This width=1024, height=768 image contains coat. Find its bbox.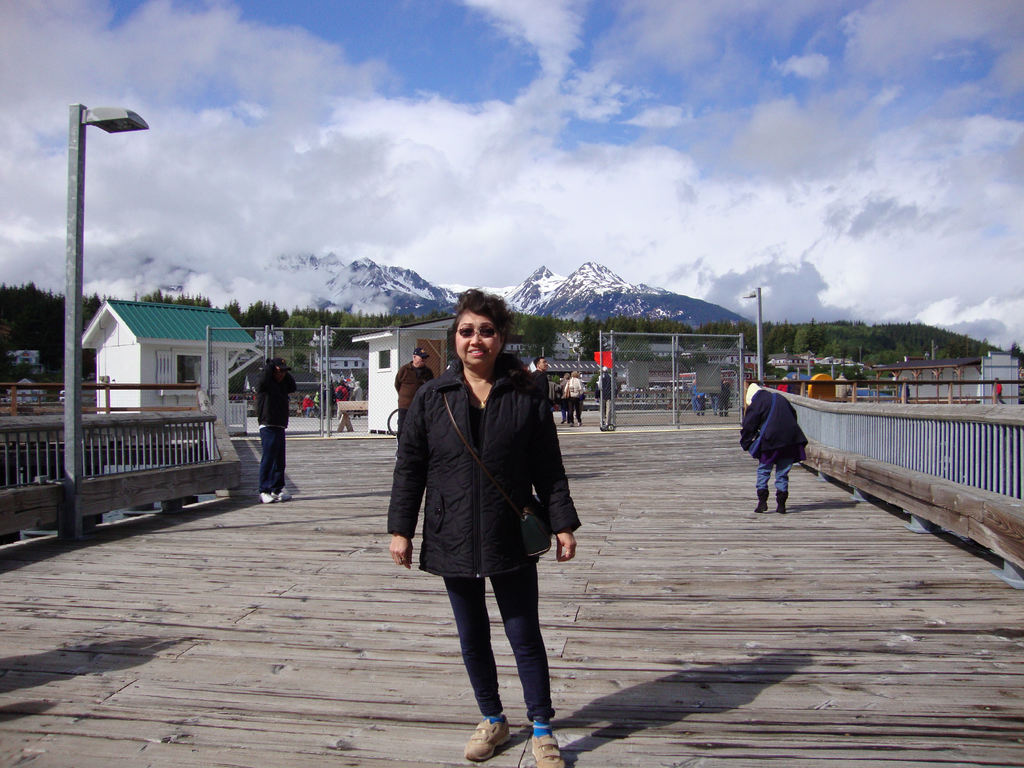
(255,355,298,431).
